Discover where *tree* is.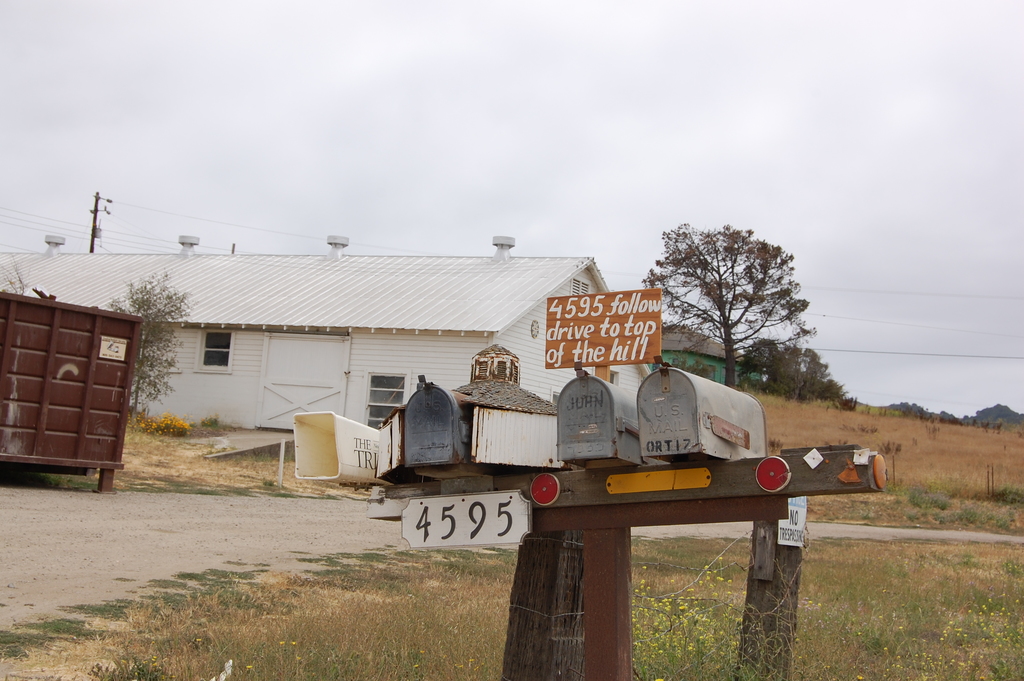
Discovered at x1=995 y1=415 x2=1002 y2=434.
